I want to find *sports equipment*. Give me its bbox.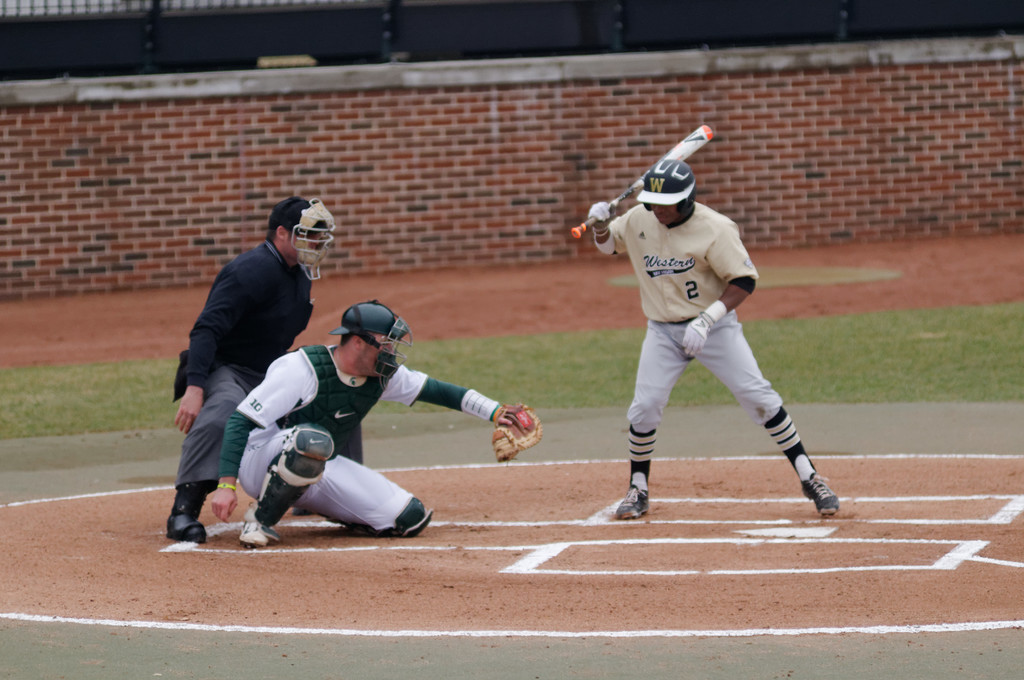
<bbox>675, 298, 723, 357</bbox>.
